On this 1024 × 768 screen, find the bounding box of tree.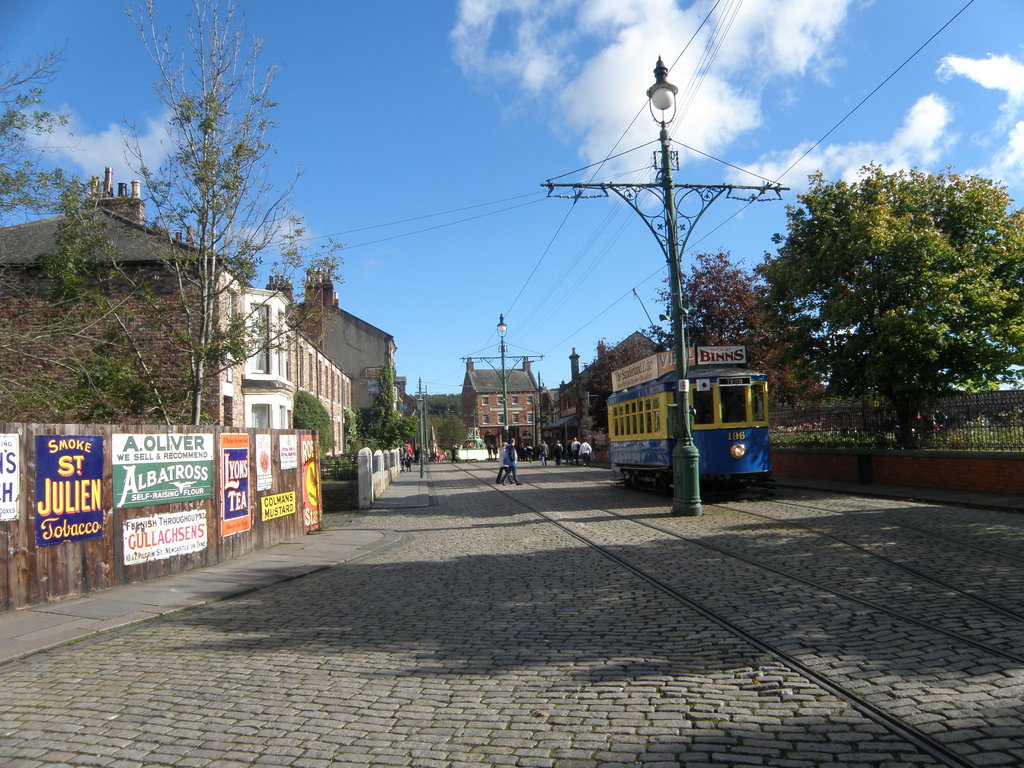
Bounding box: region(752, 156, 1023, 444).
